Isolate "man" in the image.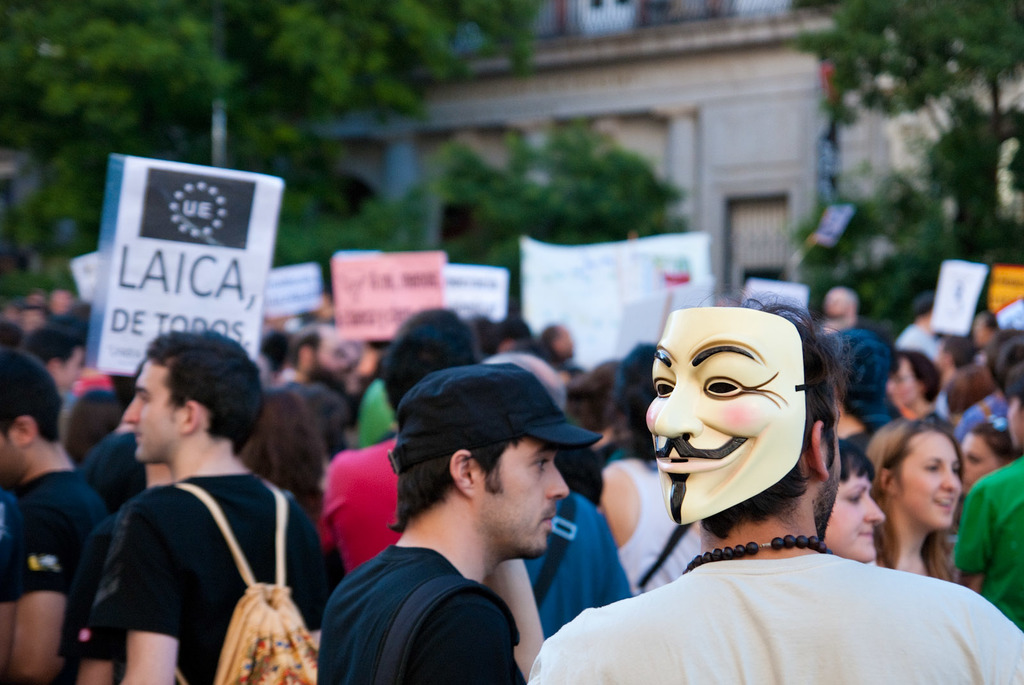
Isolated region: 809, 283, 863, 343.
